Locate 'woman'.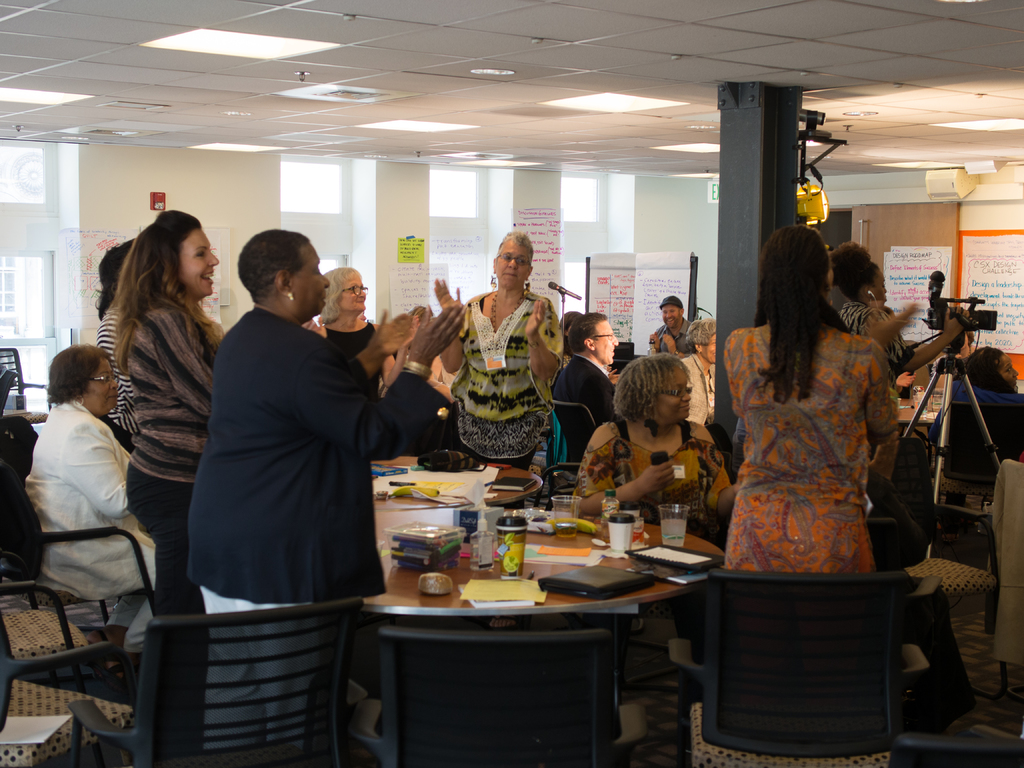
Bounding box: 691, 246, 932, 605.
